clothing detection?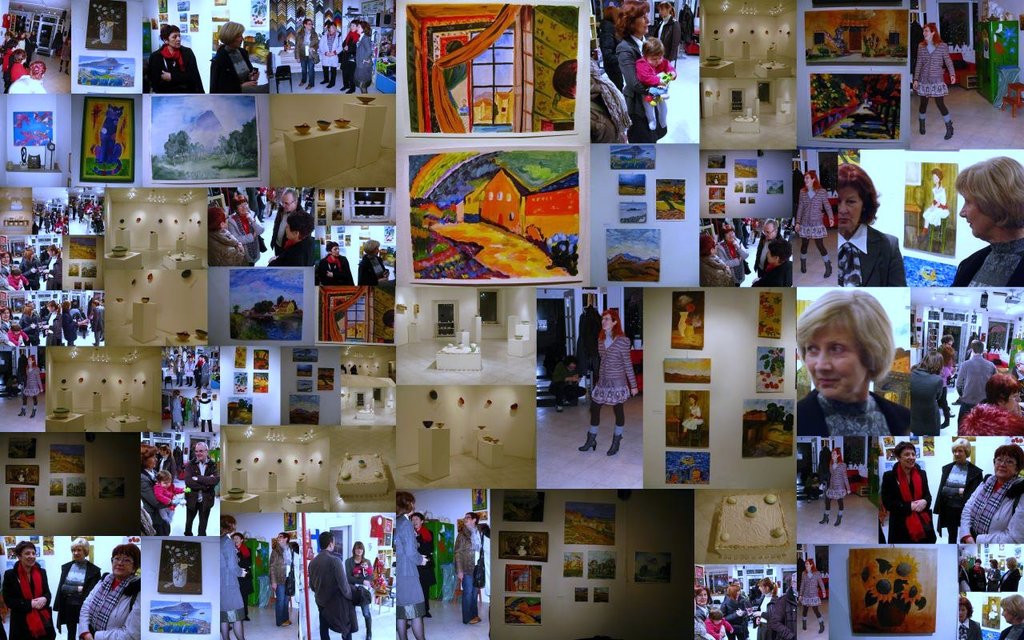
left=50, top=557, right=98, bottom=639
